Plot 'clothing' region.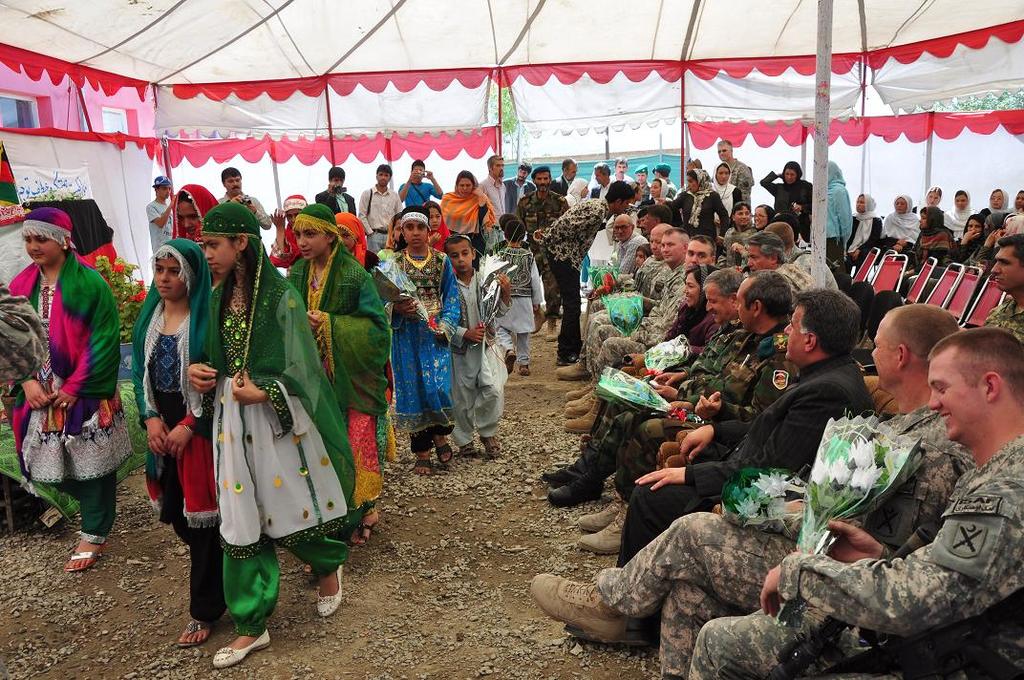
Plotted at [717,225,754,266].
